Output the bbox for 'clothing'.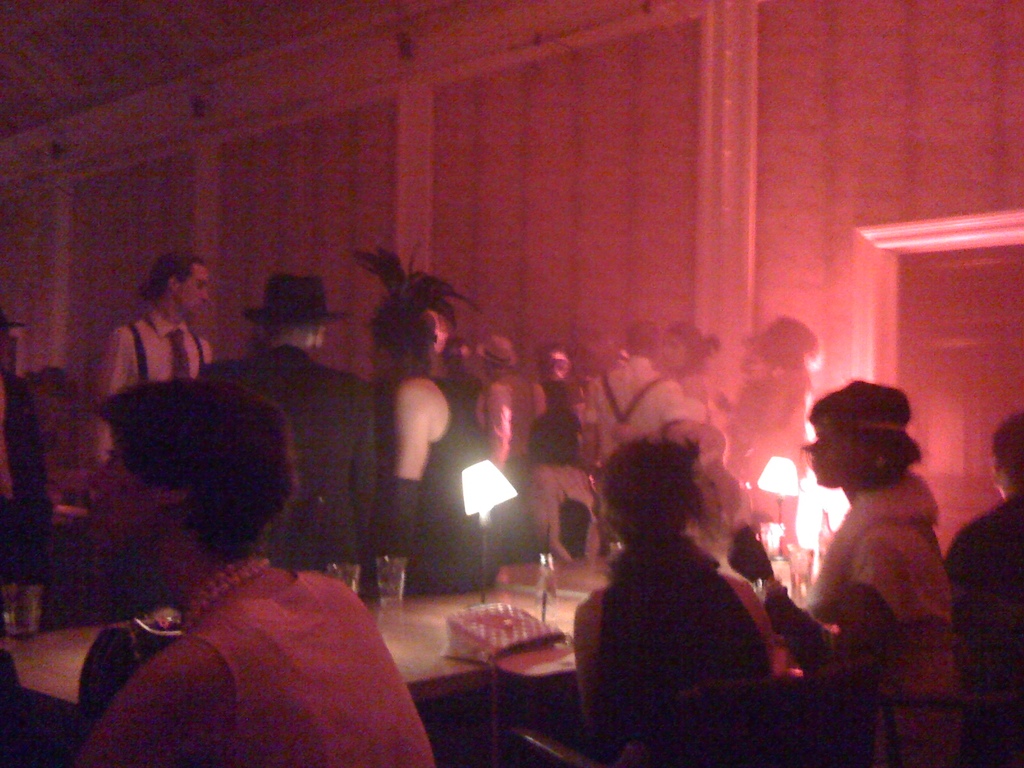
814,468,947,712.
